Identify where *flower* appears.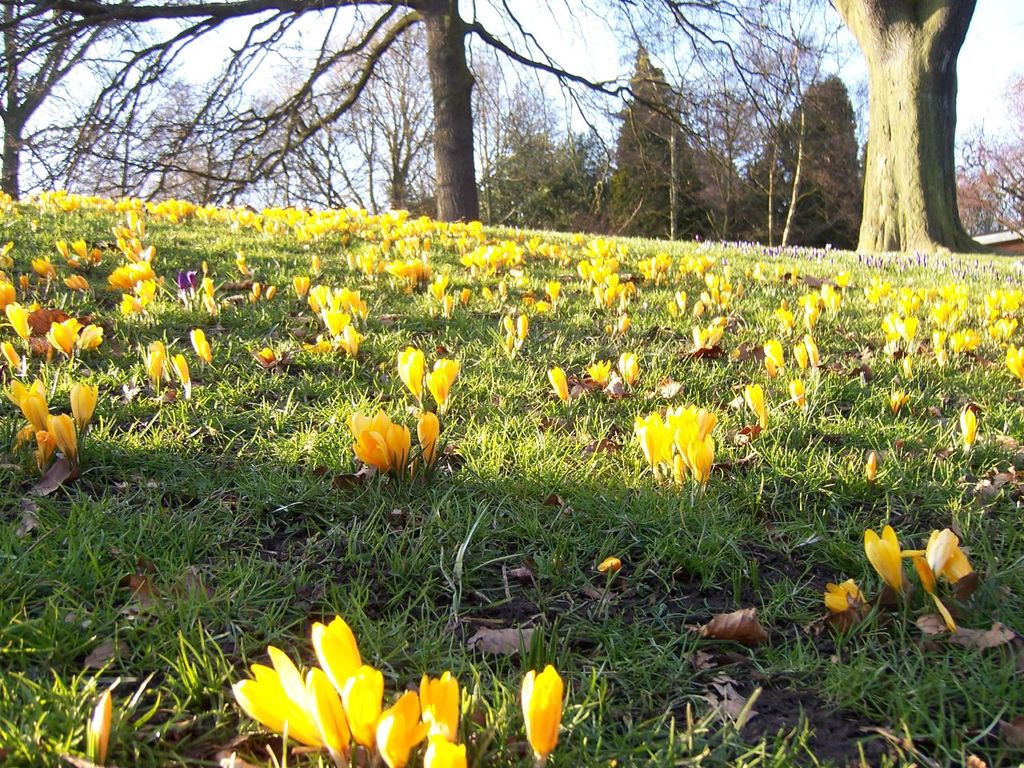
Appears at pyautogui.locateOnScreen(865, 530, 899, 594).
